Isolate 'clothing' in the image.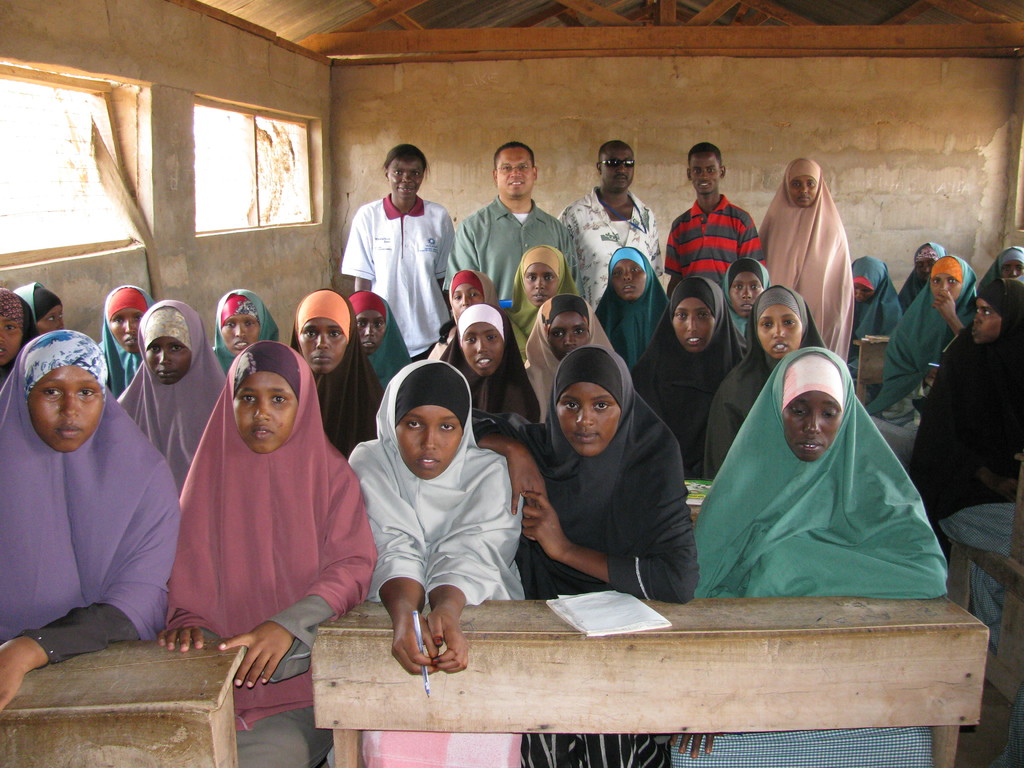
Isolated region: (98,280,143,388).
